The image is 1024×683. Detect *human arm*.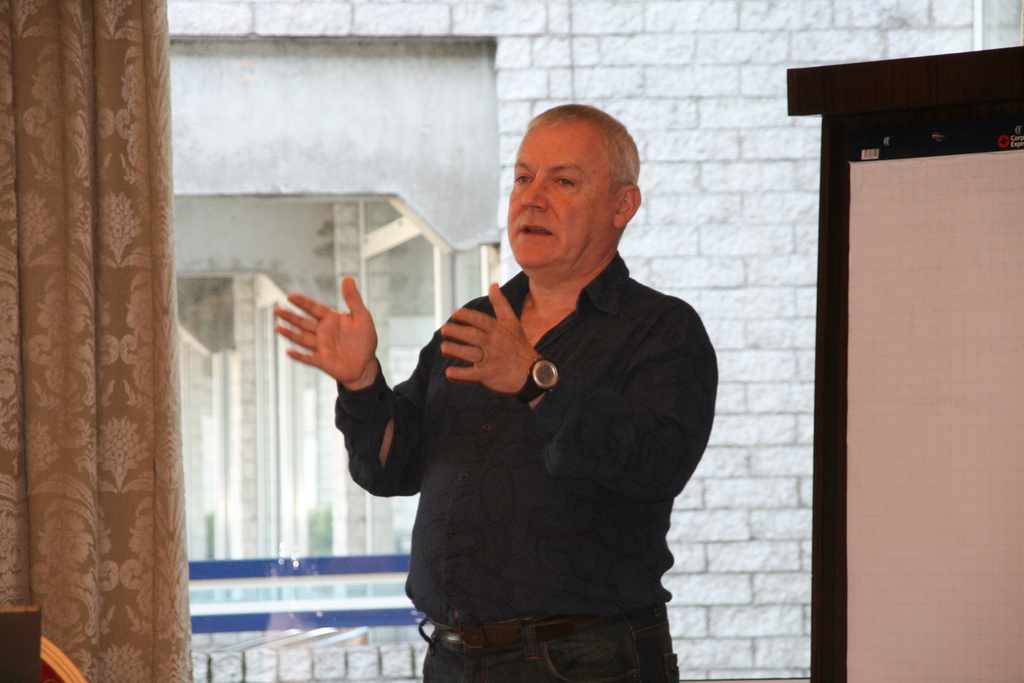
Detection: x1=432 y1=281 x2=719 y2=507.
